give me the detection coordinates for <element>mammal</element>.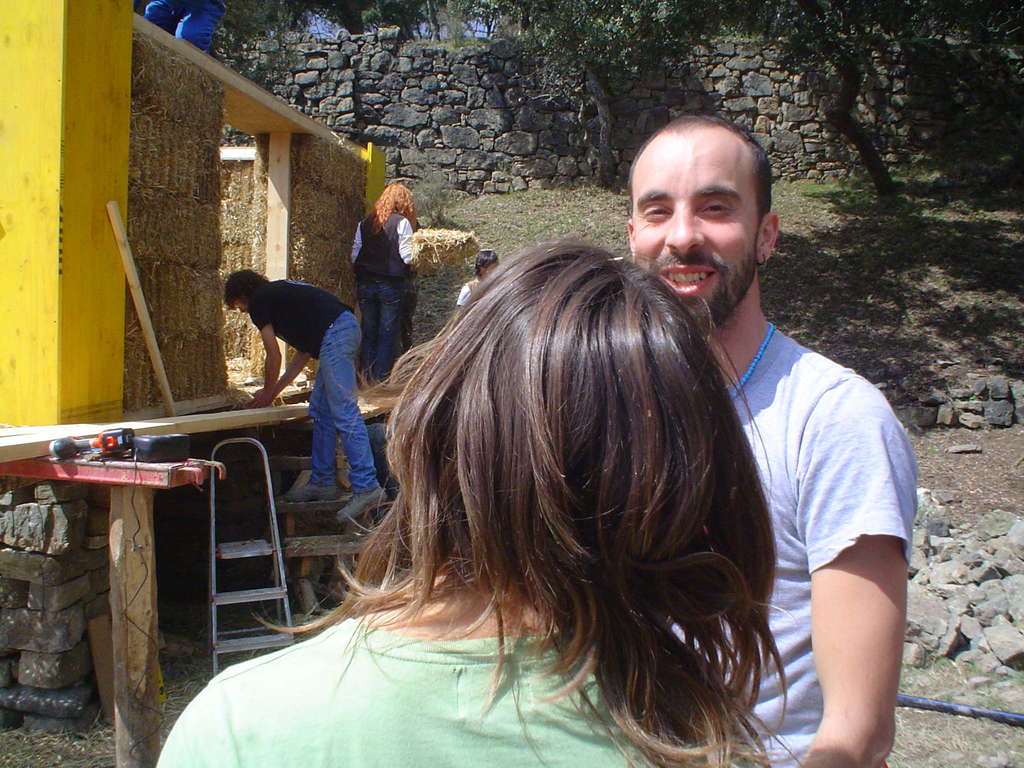
Rect(348, 180, 417, 384).
